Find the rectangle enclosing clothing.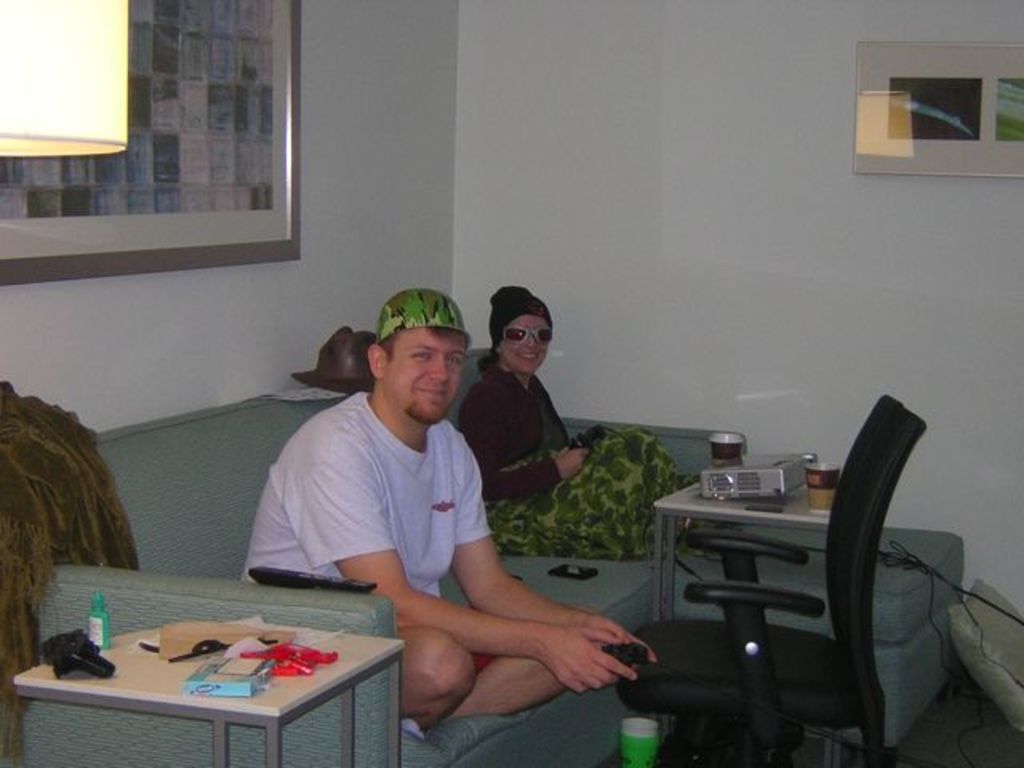
BBox(459, 358, 694, 549).
